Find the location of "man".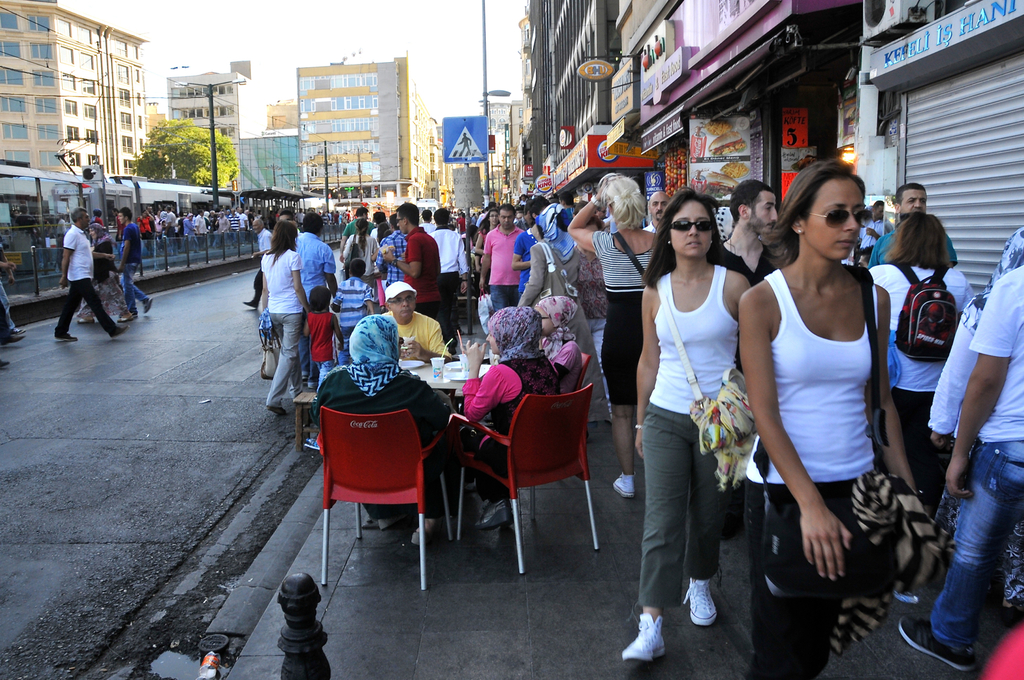
Location: 52 212 69 268.
